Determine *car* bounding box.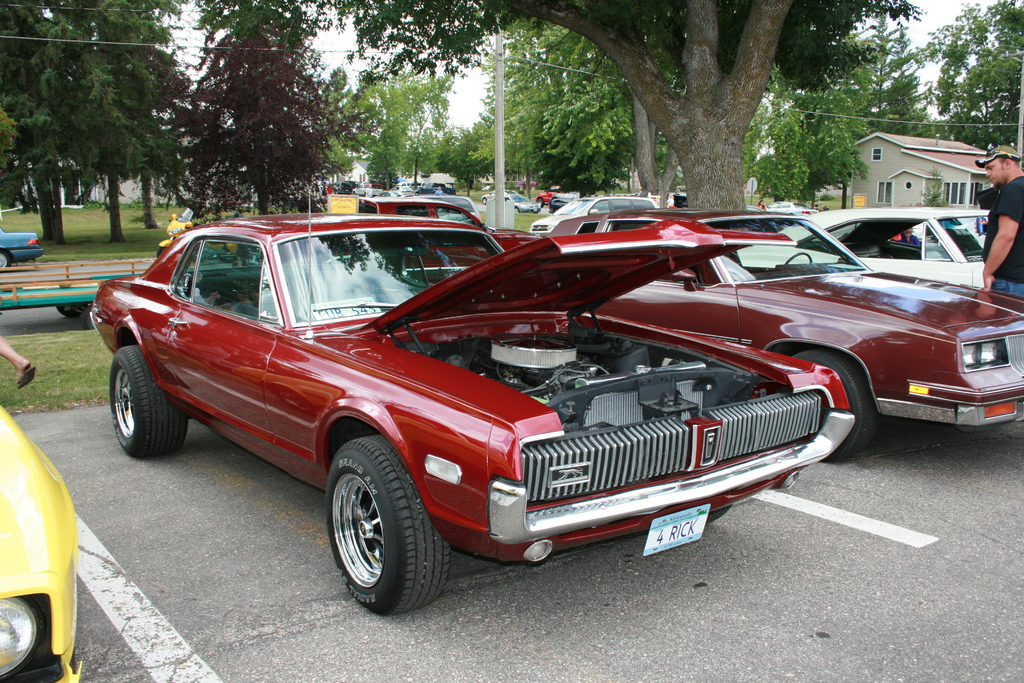
Determined: <box>0,231,40,265</box>.
